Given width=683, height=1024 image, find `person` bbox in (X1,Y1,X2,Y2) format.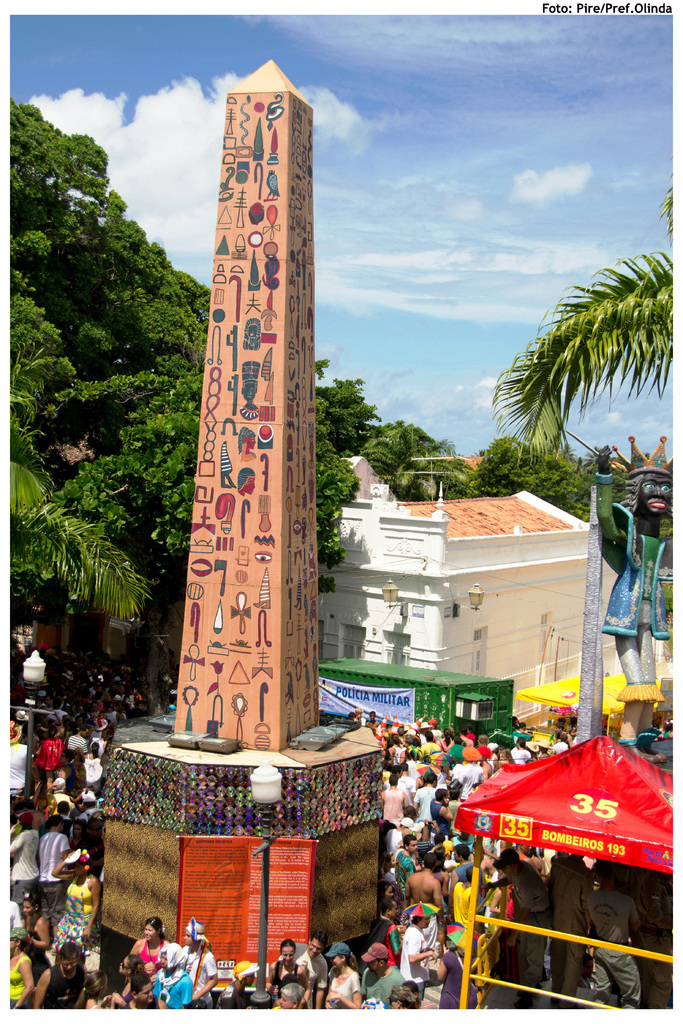
(113,955,140,1004).
